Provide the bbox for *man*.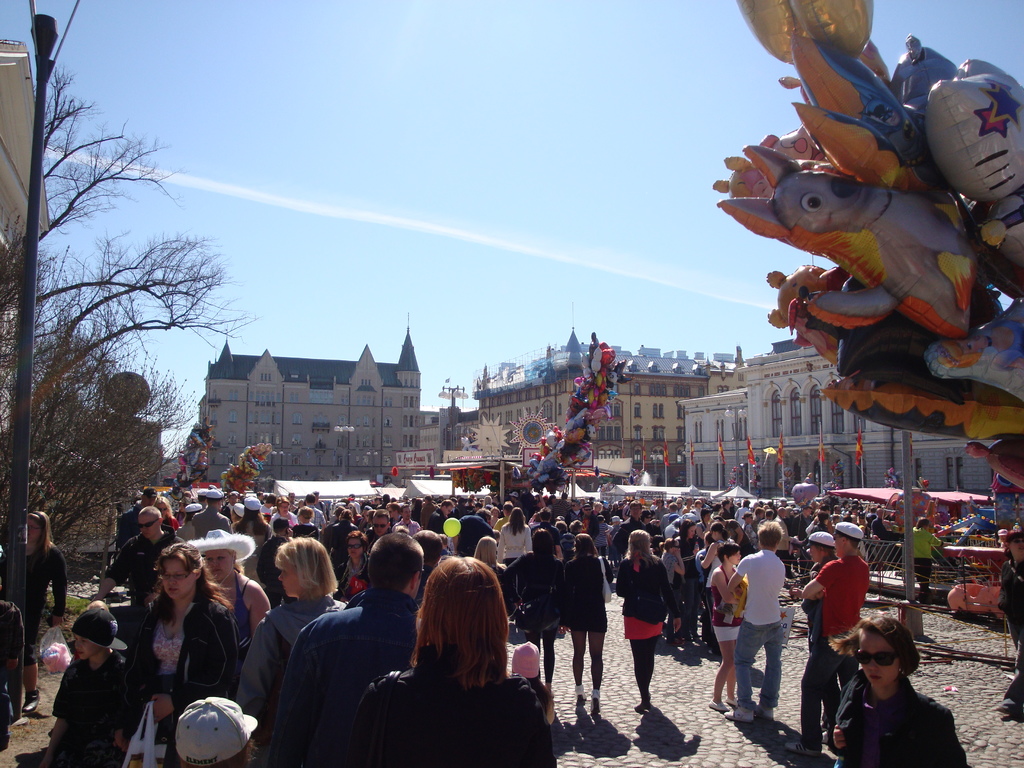
717,497,733,520.
